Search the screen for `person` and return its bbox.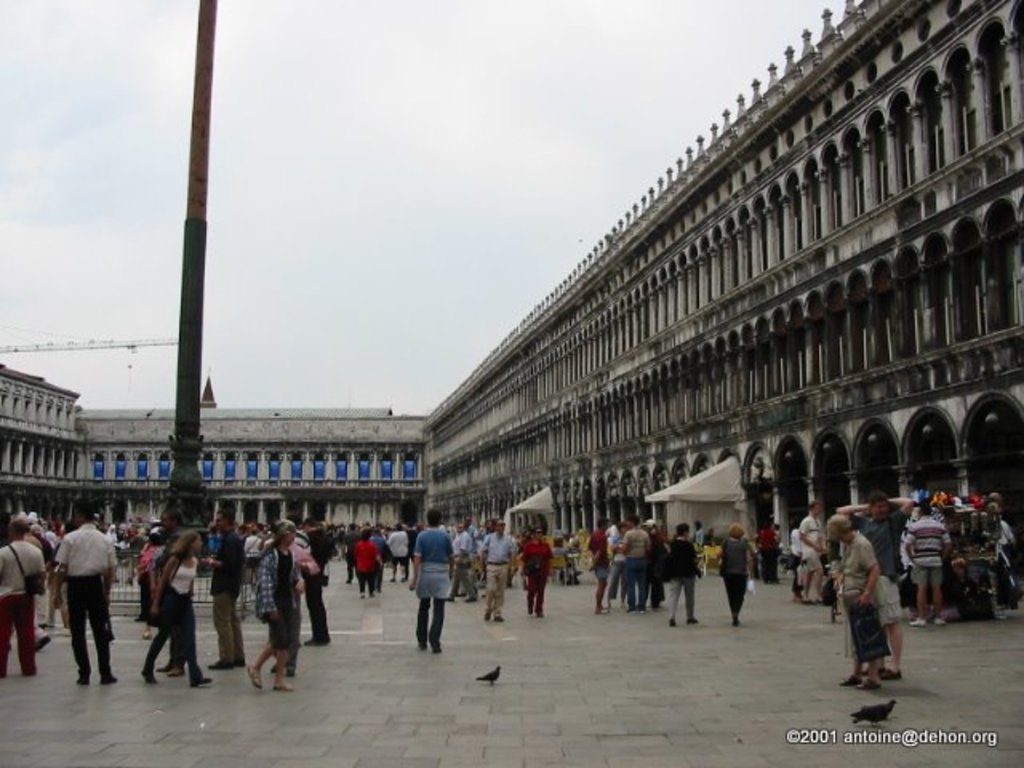
Found: bbox=(603, 522, 624, 610).
